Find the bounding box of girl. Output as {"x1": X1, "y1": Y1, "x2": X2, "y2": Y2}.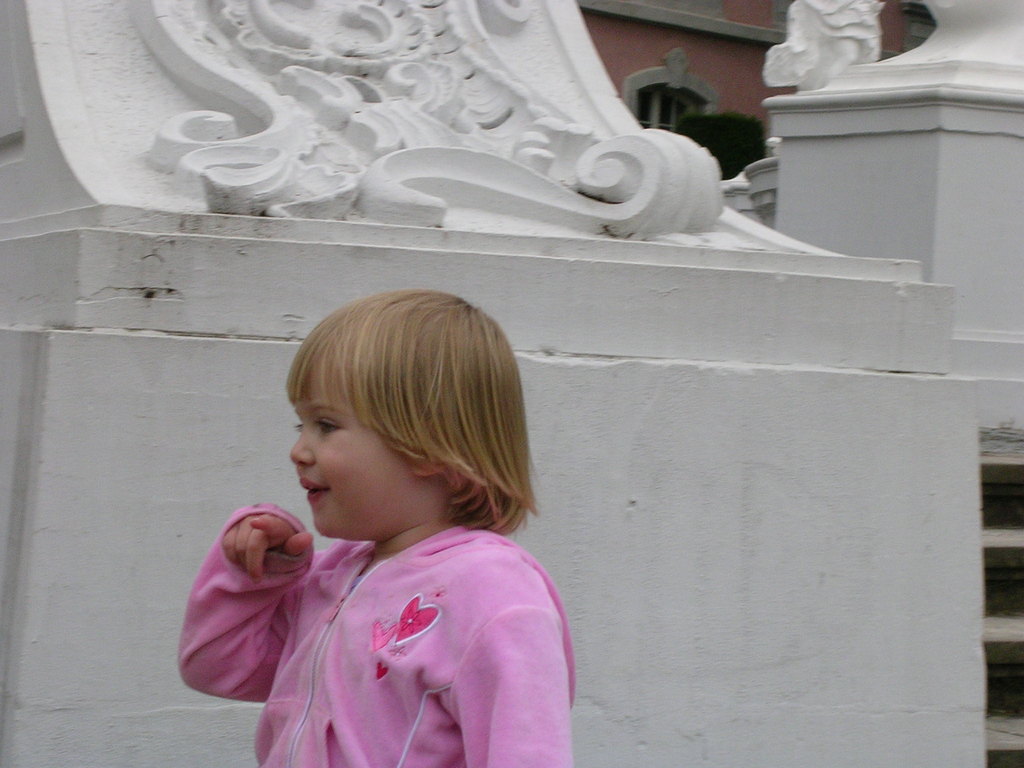
{"x1": 177, "y1": 285, "x2": 580, "y2": 765}.
